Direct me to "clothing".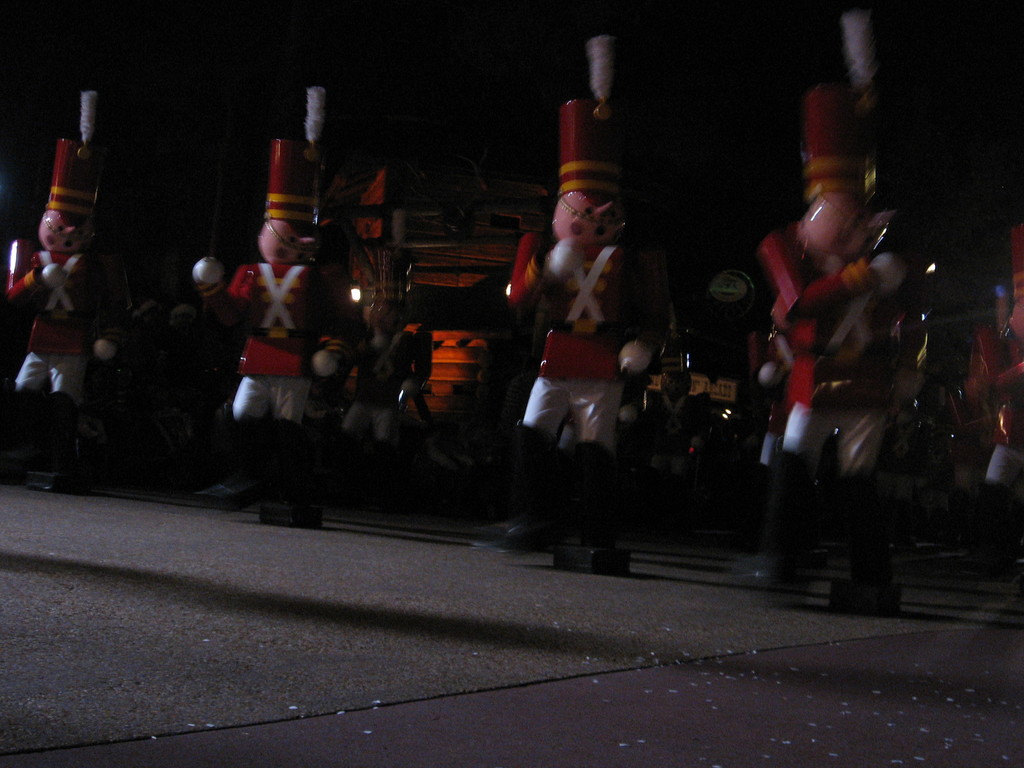
Direction: box=[959, 321, 1023, 492].
